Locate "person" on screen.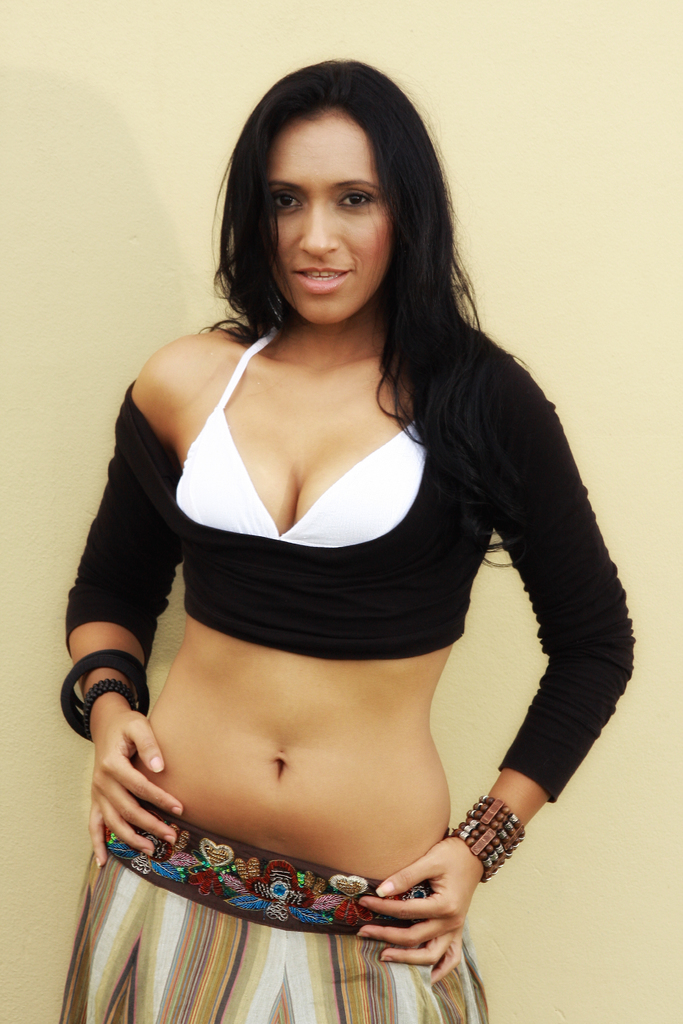
On screen at crop(36, 8, 633, 1015).
